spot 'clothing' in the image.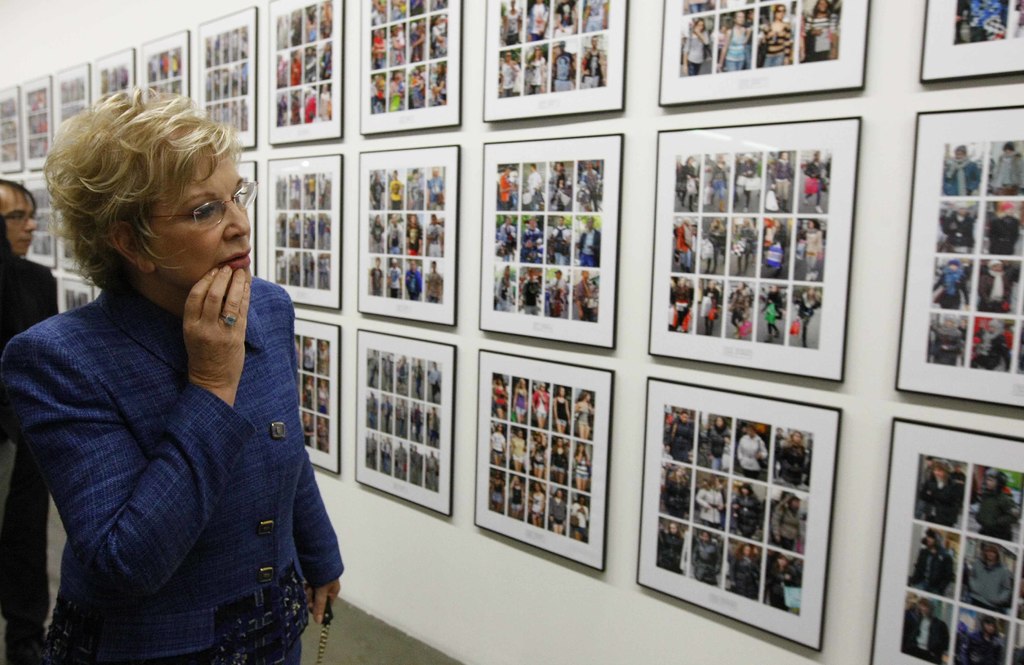
'clothing' found at select_region(988, 216, 1020, 255).
